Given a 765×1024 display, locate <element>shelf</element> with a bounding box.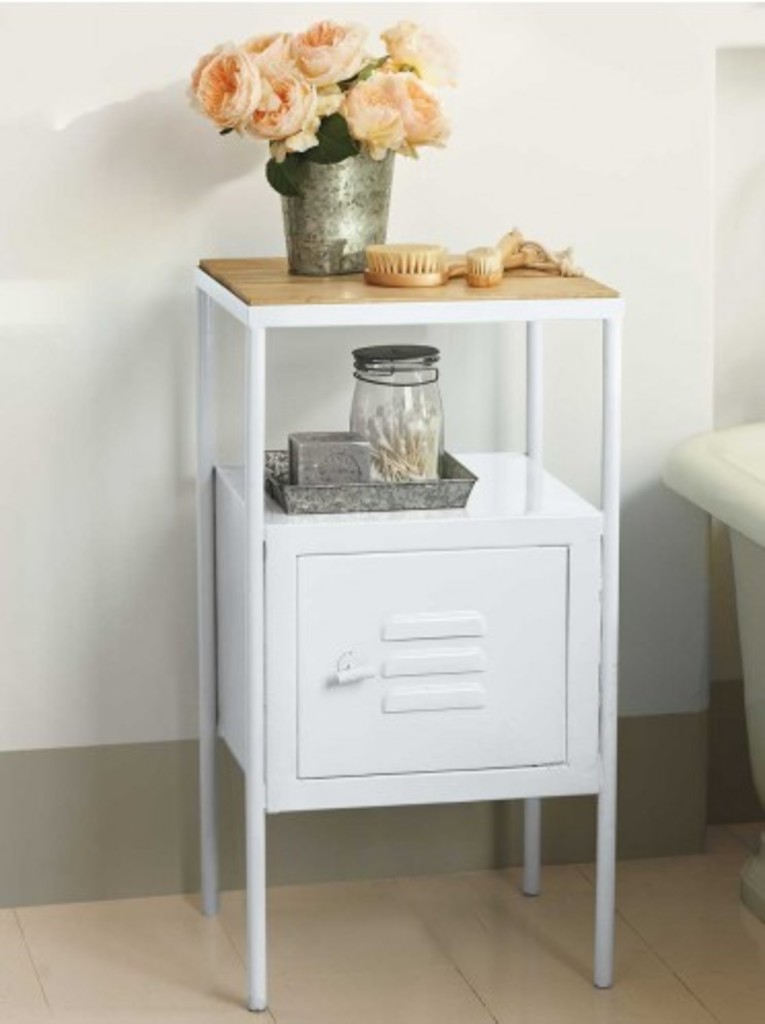
Located: box(173, 308, 621, 537).
